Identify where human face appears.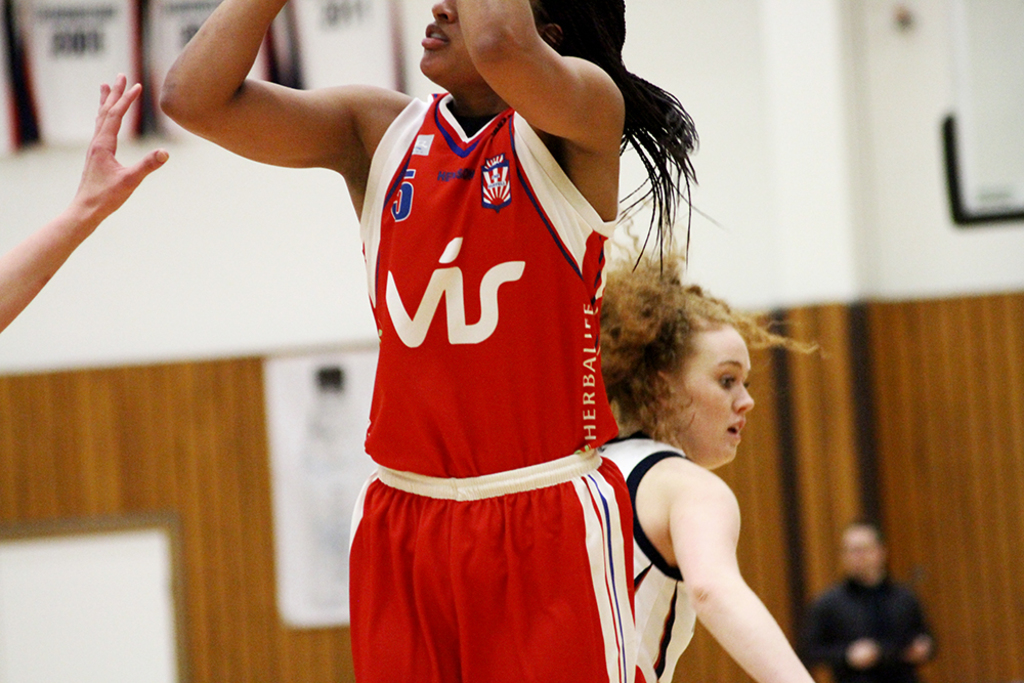
Appears at x1=408 y1=0 x2=542 y2=105.
